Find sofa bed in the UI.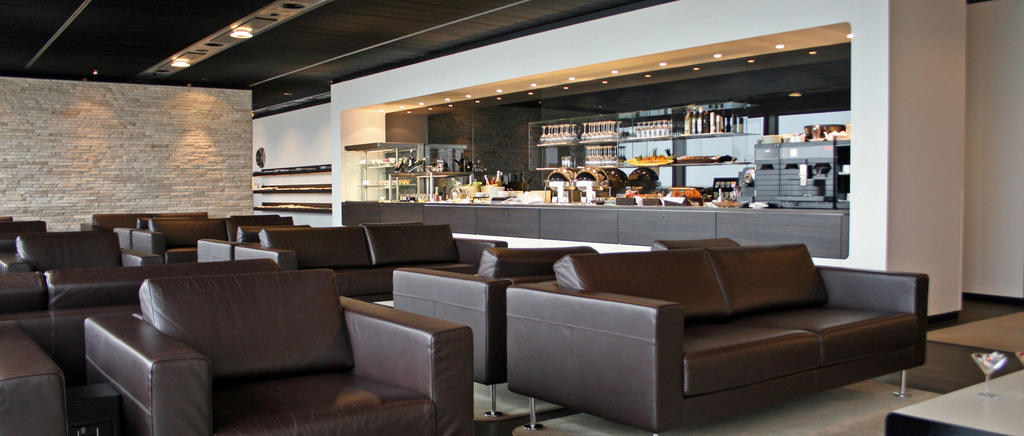
UI element at bbox=(194, 218, 367, 258).
